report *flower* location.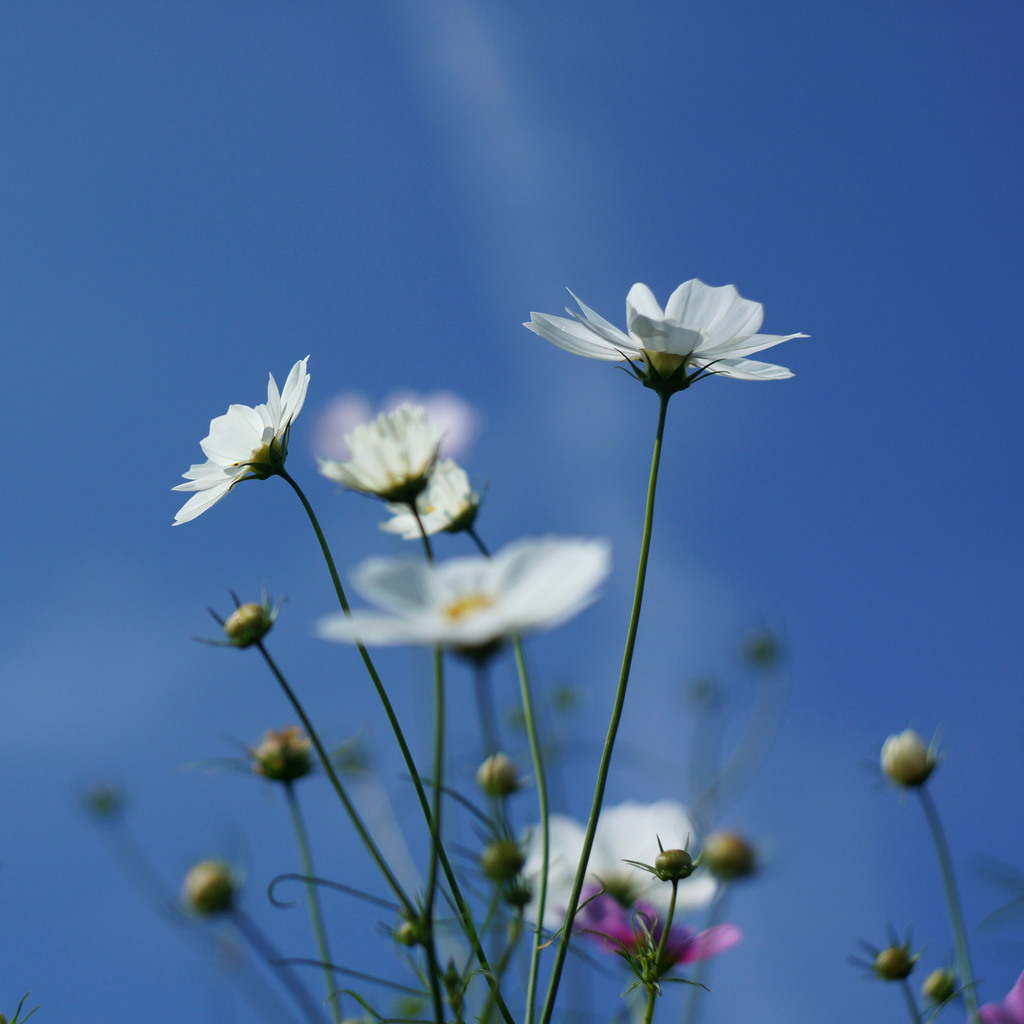
Report: region(919, 964, 991, 1023).
